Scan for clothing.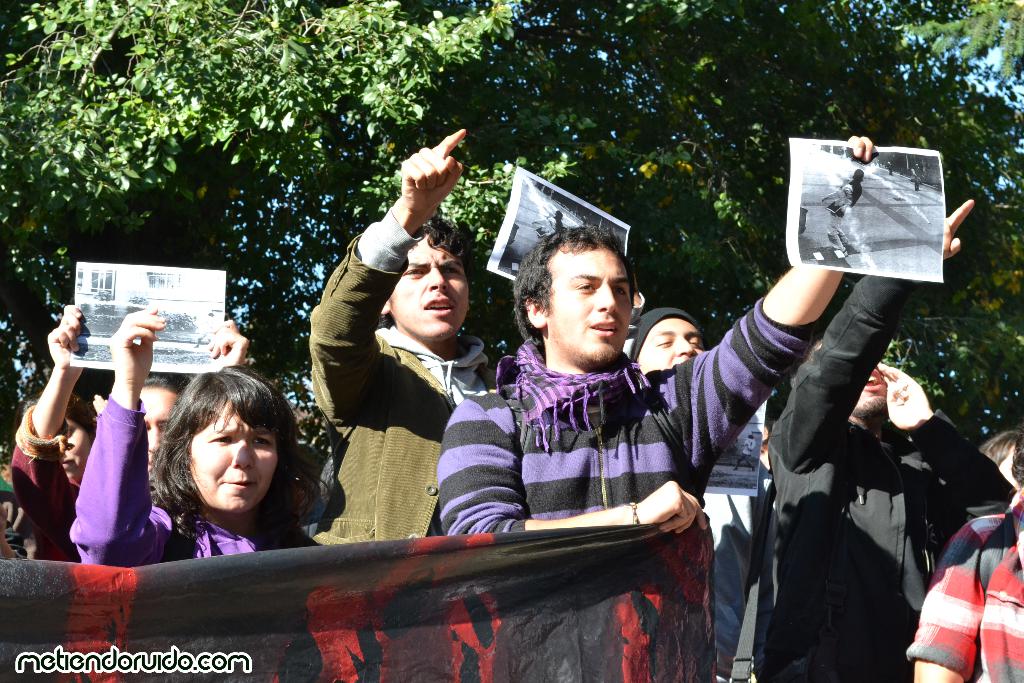
Scan result: crop(305, 210, 488, 544).
